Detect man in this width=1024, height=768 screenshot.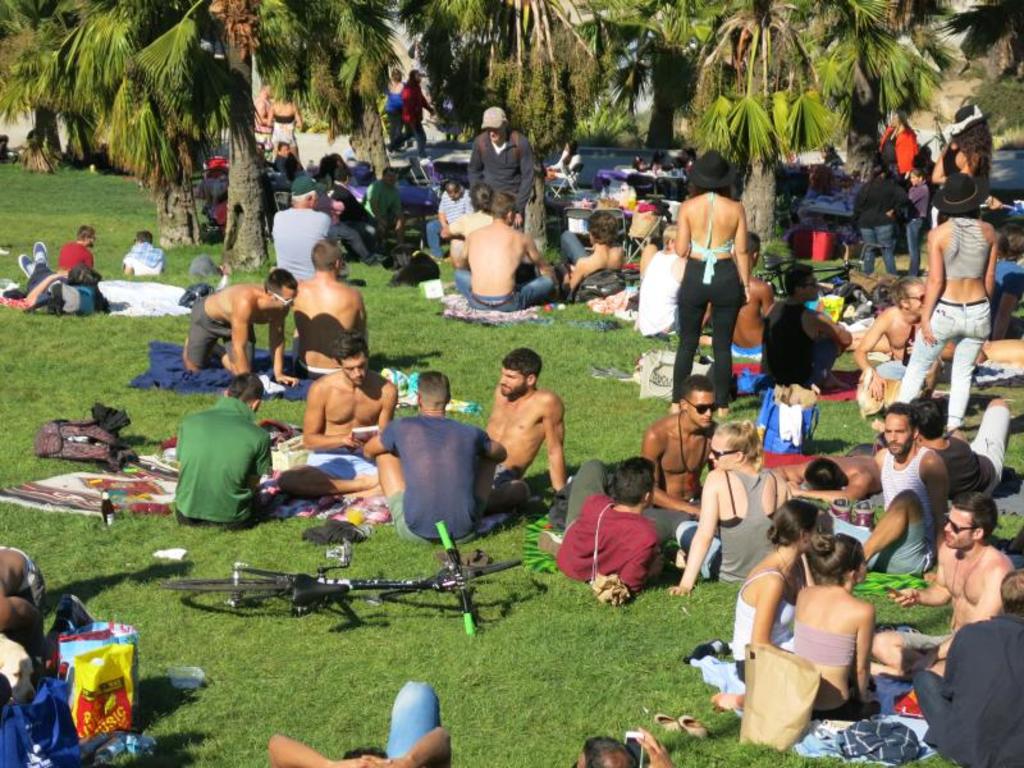
Detection: Rect(282, 237, 372, 349).
